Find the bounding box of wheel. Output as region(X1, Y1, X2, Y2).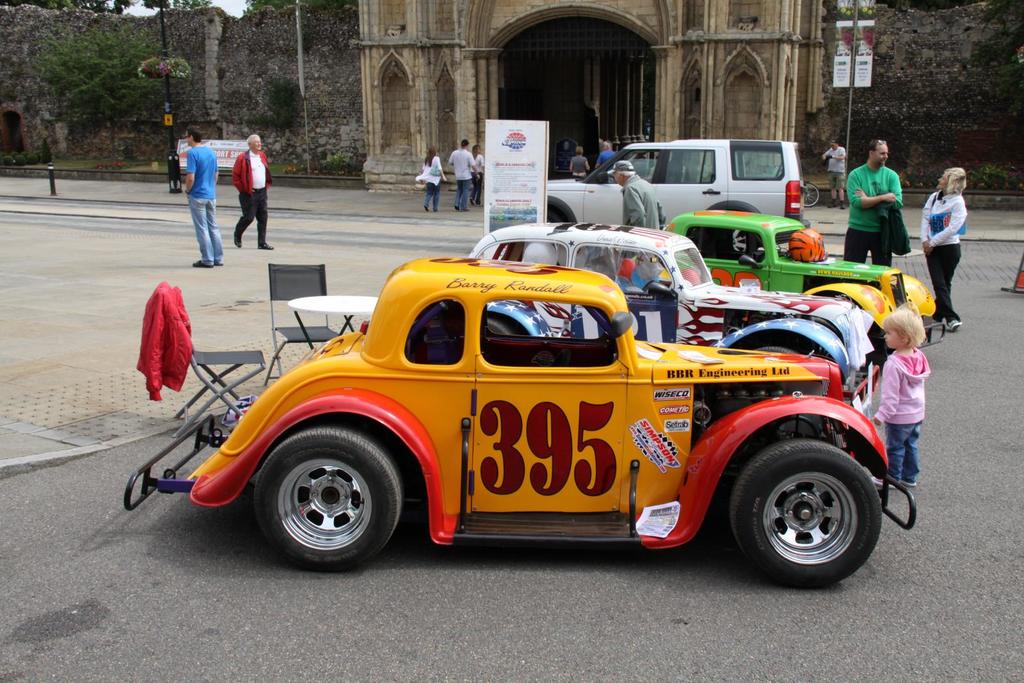
region(752, 346, 801, 356).
